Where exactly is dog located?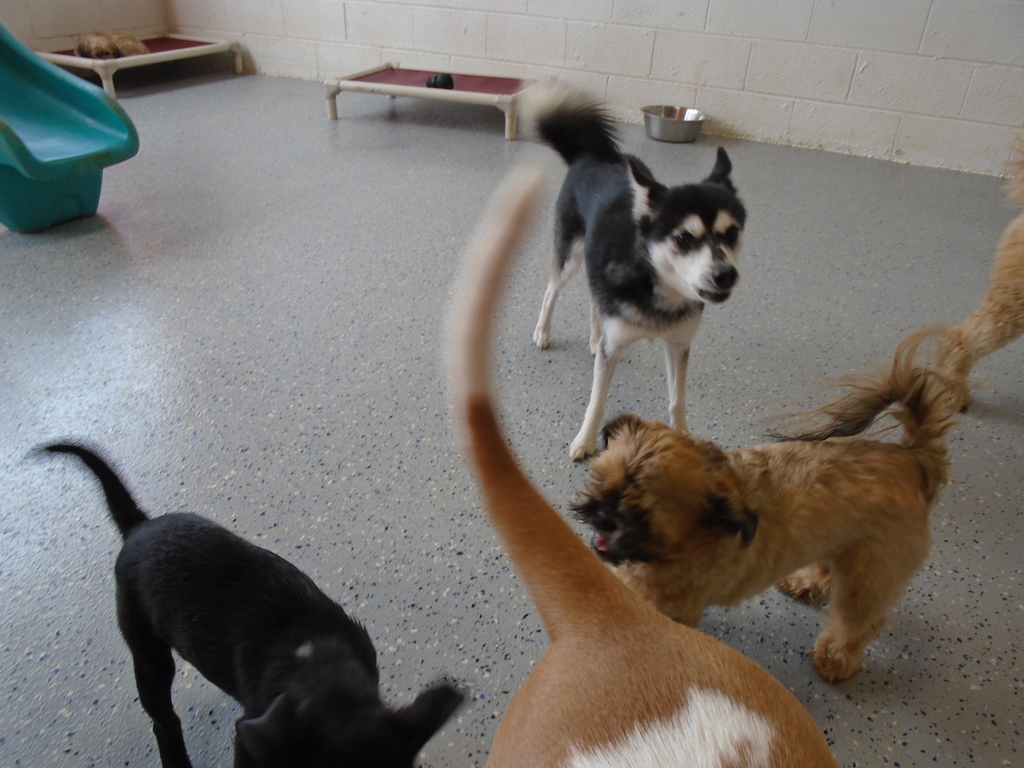
Its bounding box is <box>527,80,750,461</box>.
